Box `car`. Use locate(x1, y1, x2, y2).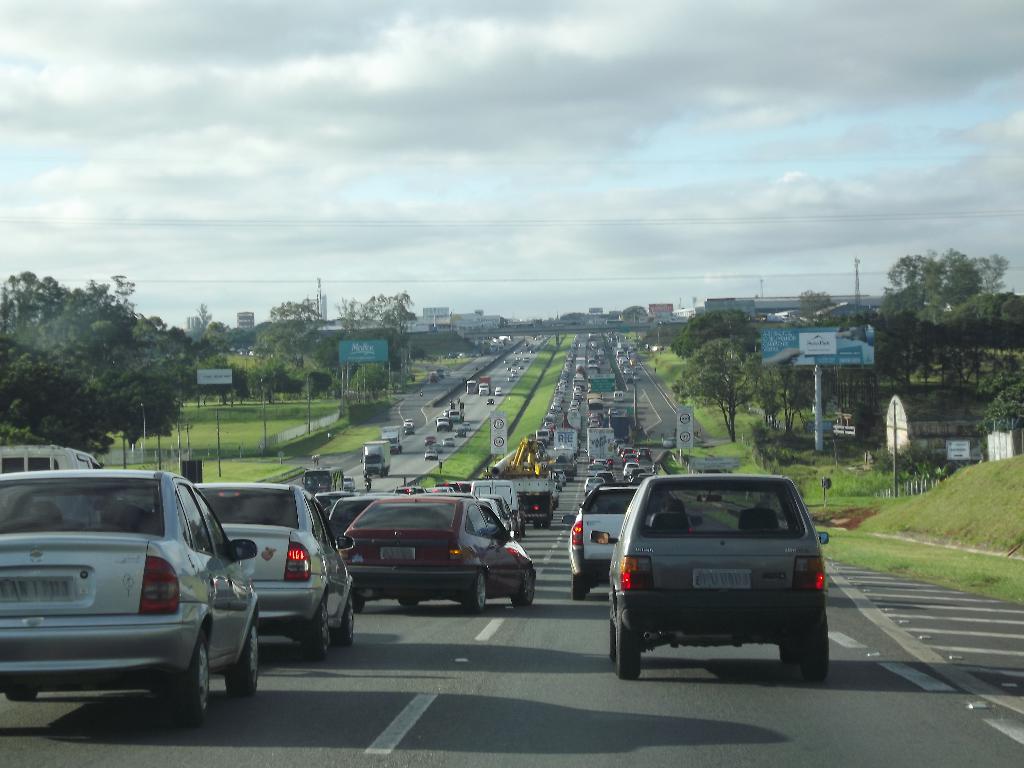
locate(496, 389, 505, 395).
